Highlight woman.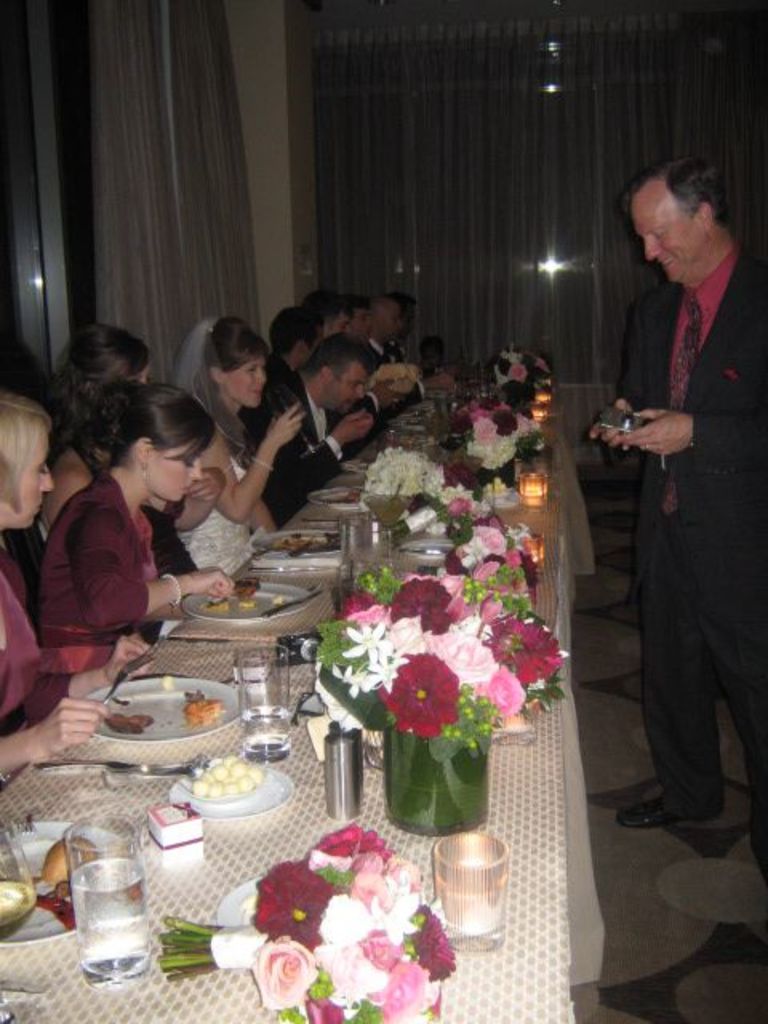
Highlighted region: crop(40, 330, 158, 541).
